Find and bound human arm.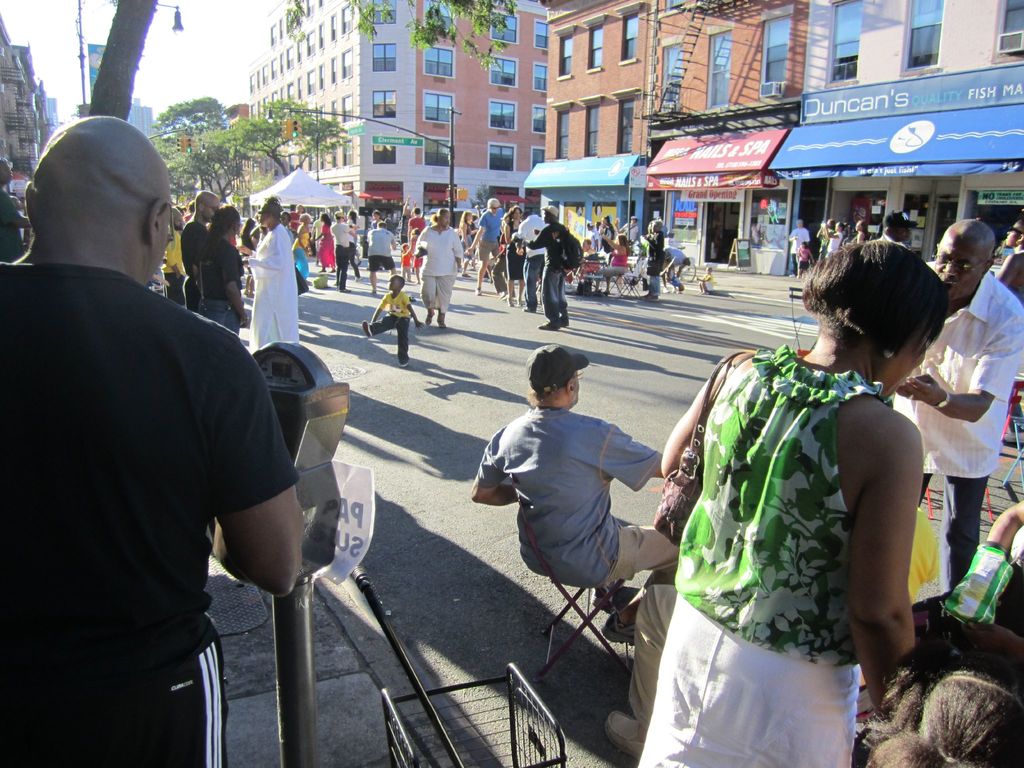
Bound: x1=371, y1=294, x2=386, y2=321.
